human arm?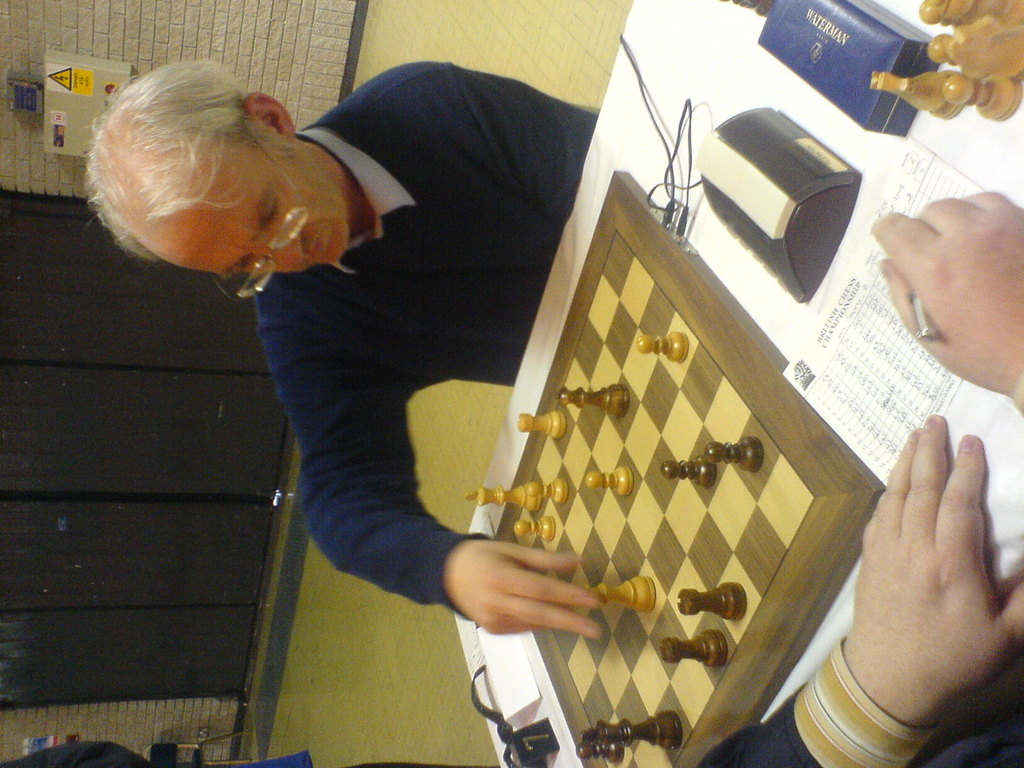
bbox=(217, 221, 548, 637)
